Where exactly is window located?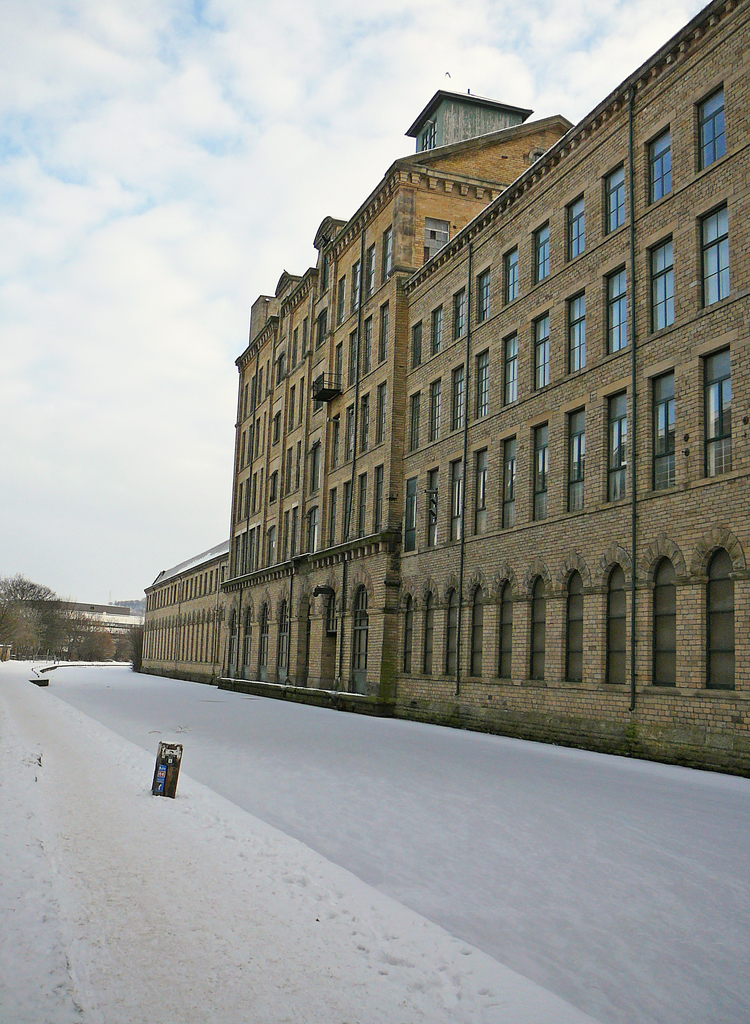
Its bounding box is x1=356, y1=472, x2=367, y2=537.
